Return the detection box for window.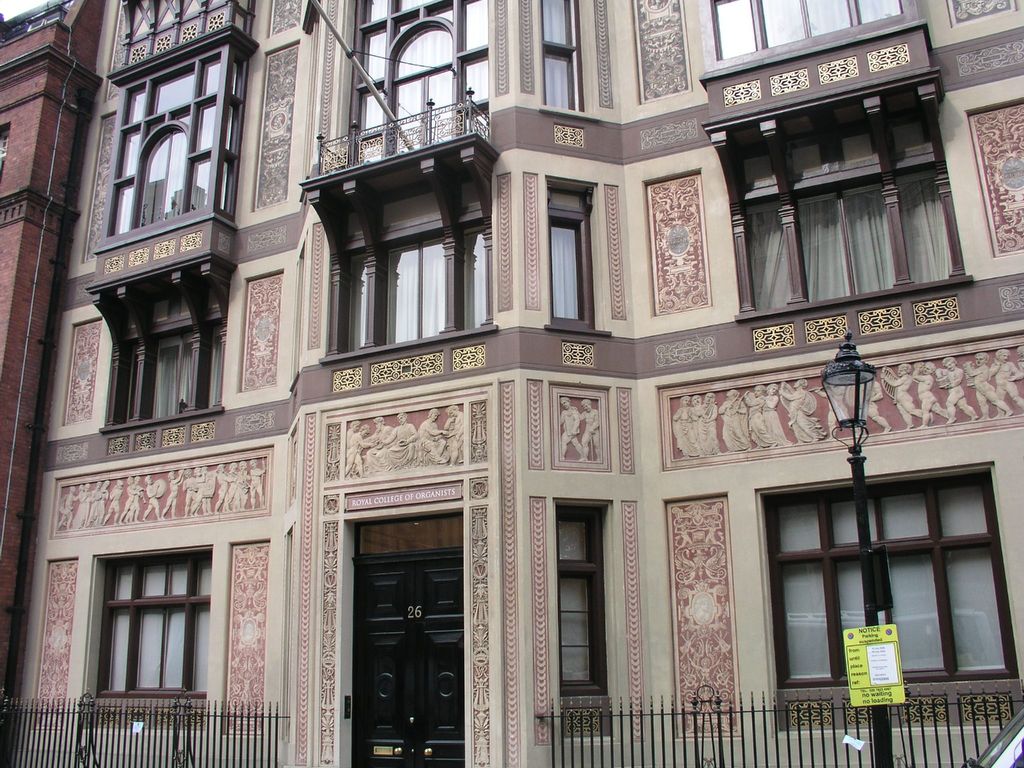
[85, 559, 212, 702].
